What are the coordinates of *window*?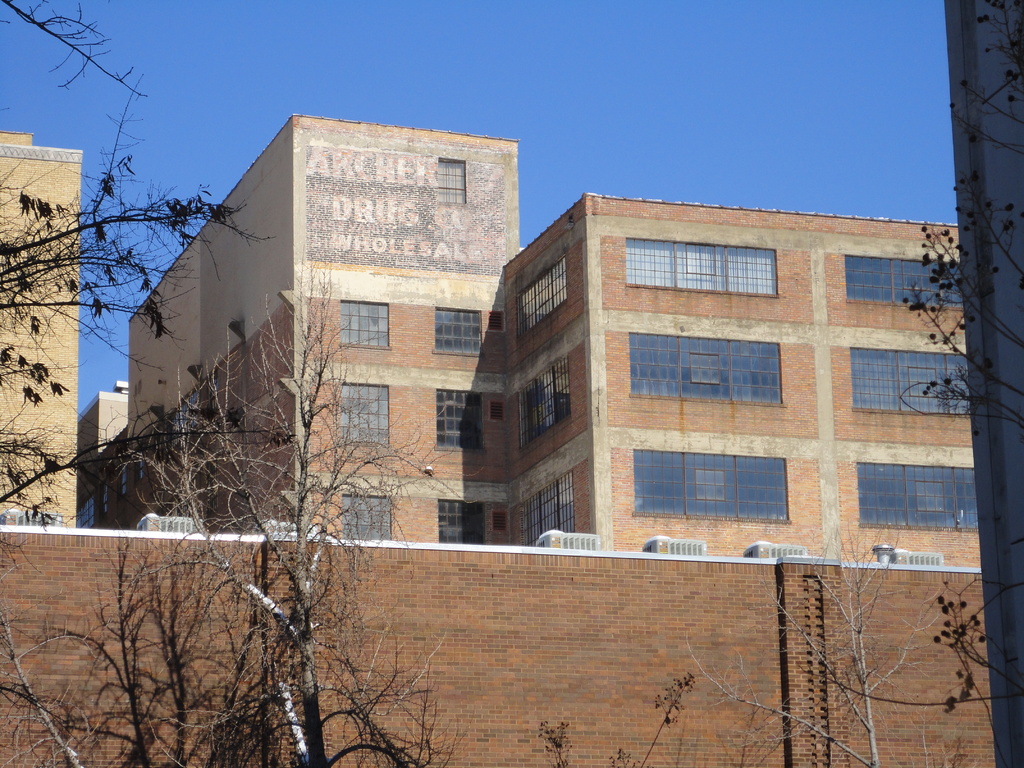
{"left": 442, "top": 501, "right": 489, "bottom": 545}.
